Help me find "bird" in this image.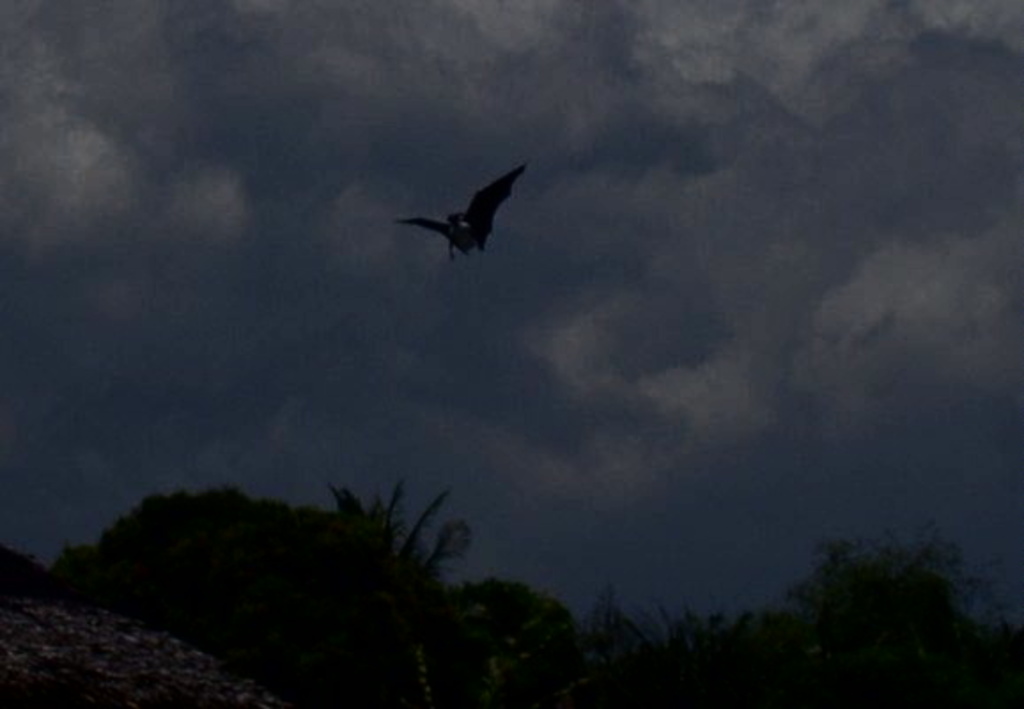
Found it: Rect(390, 156, 537, 269).
